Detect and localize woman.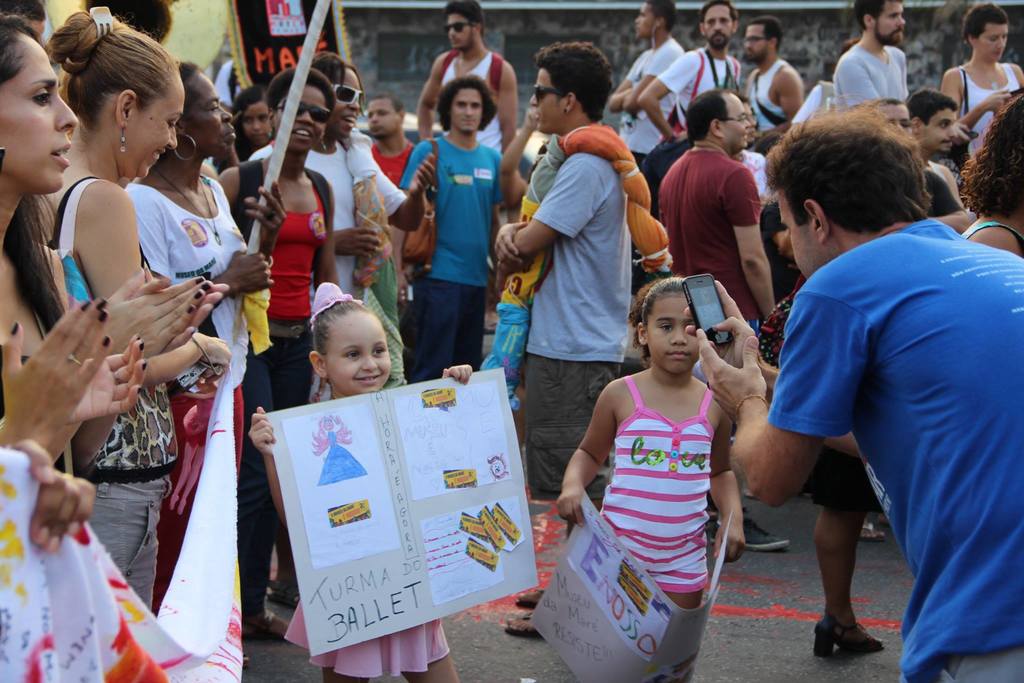
Localized at detection(43, 0, 236, 613).
